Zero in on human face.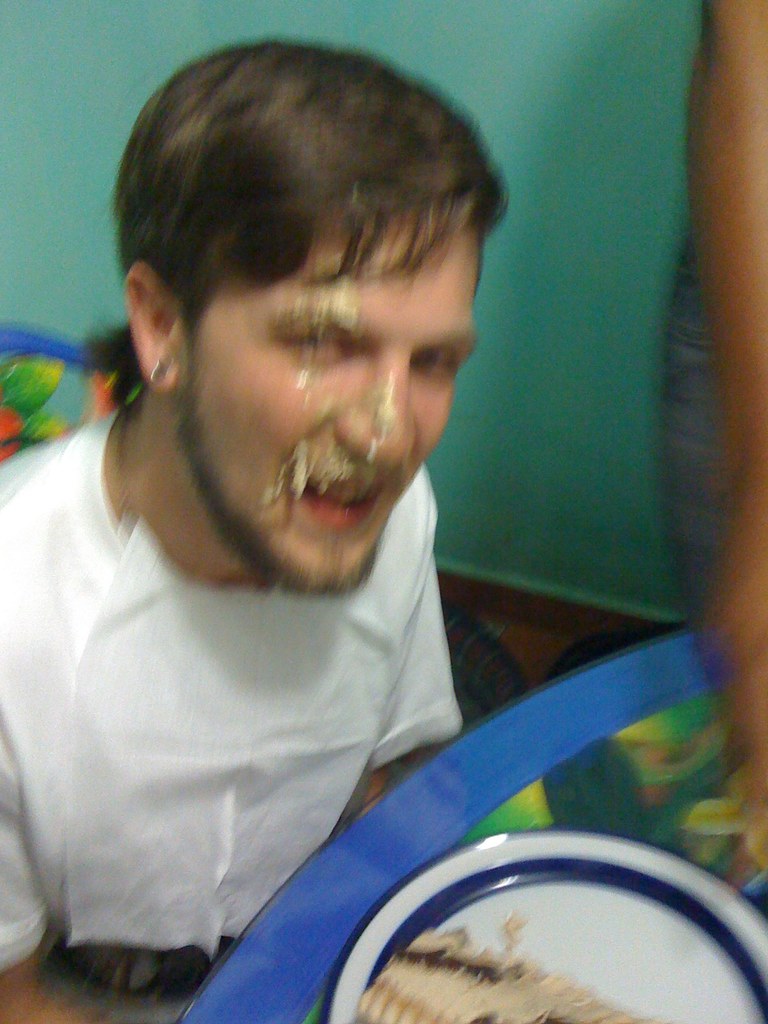
Zeroed in: <bbox>127, 97, 479, 575</bbox>.
